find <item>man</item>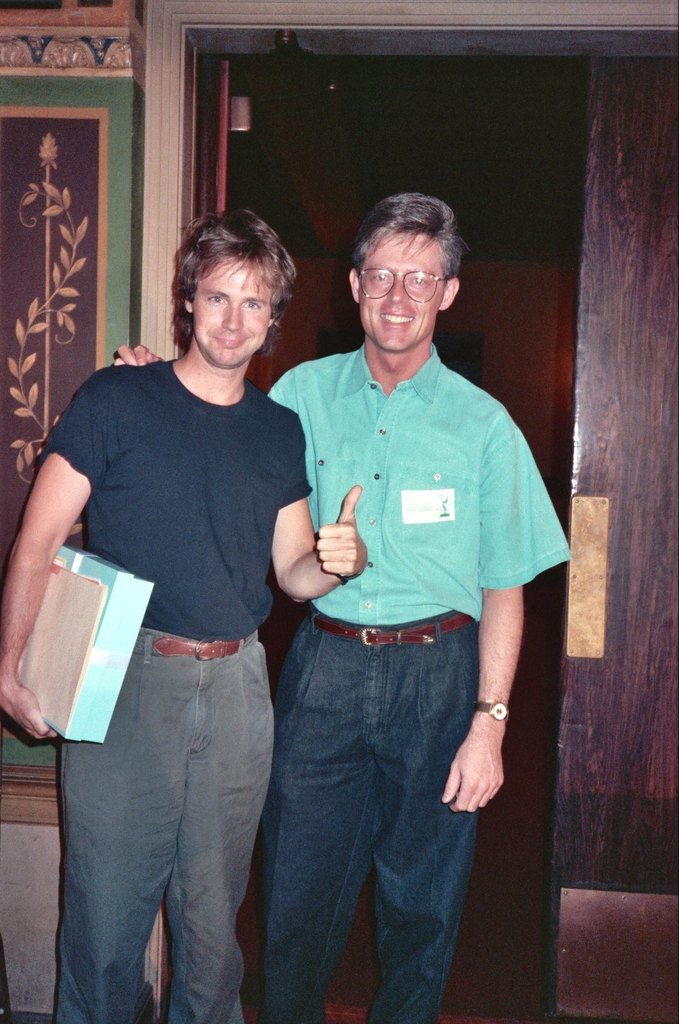
0, 204, 364, 1023
